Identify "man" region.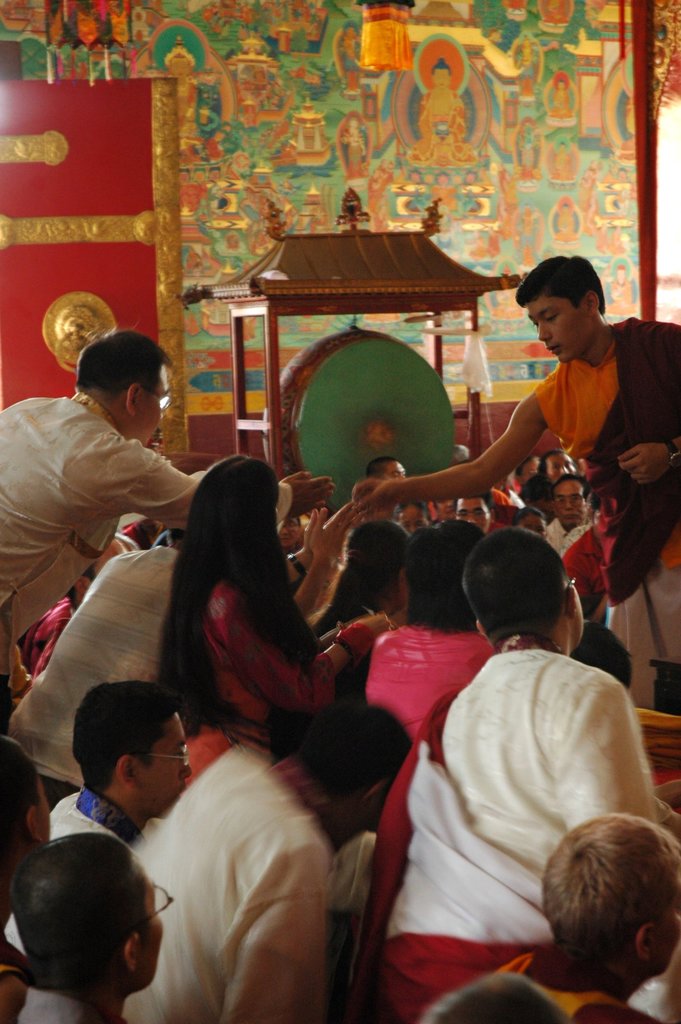
Region: (40,670,197,847).
